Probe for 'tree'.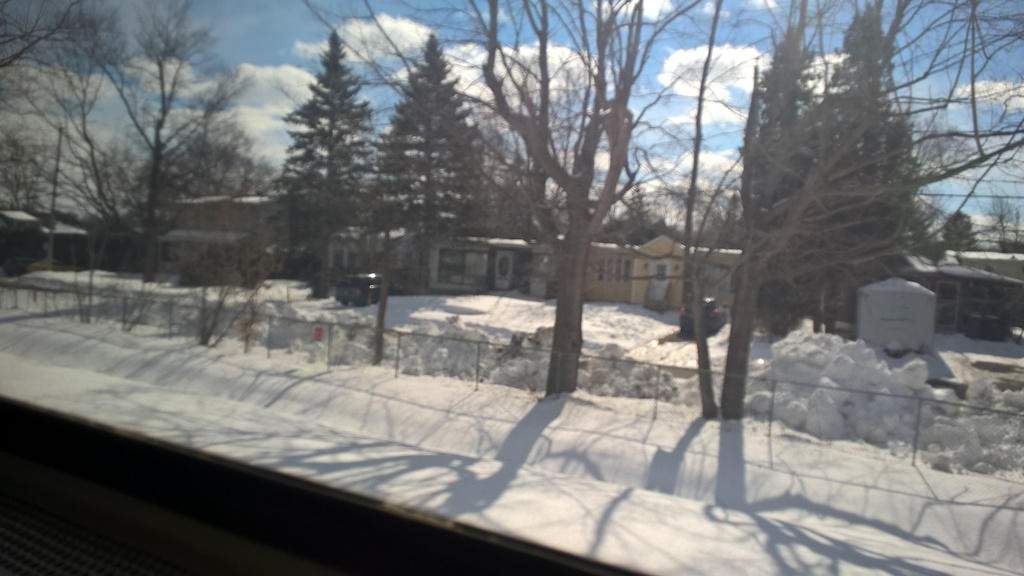
Probe result: left=136, top=97, right=273, bottom=214.
